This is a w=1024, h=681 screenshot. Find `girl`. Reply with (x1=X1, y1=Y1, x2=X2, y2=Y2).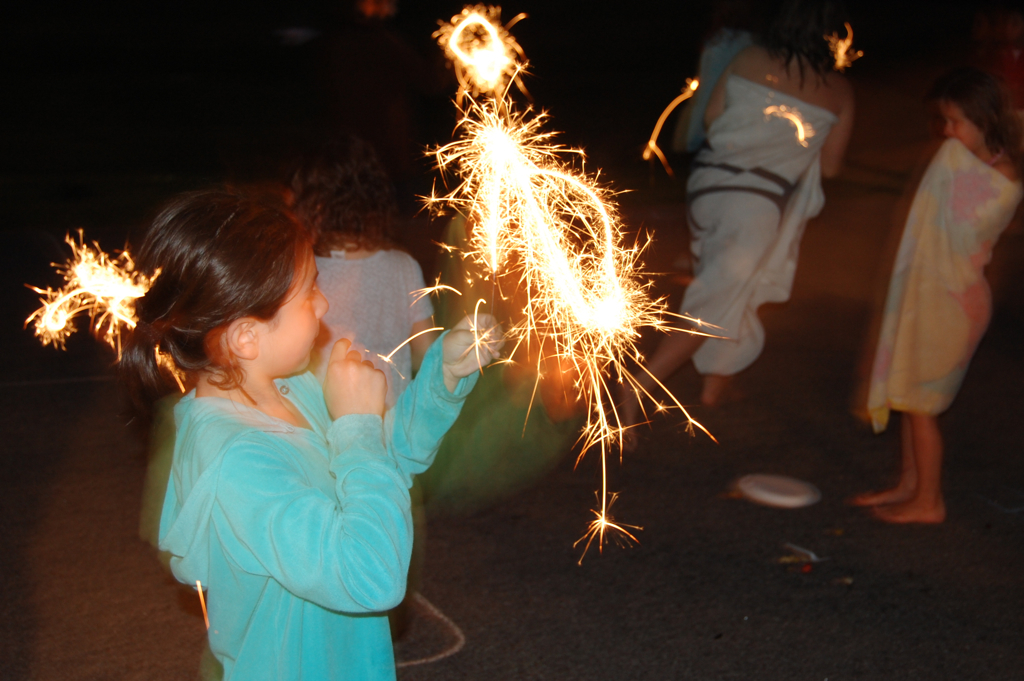
(x1=618, y1=0, x2=851, y2=438).
